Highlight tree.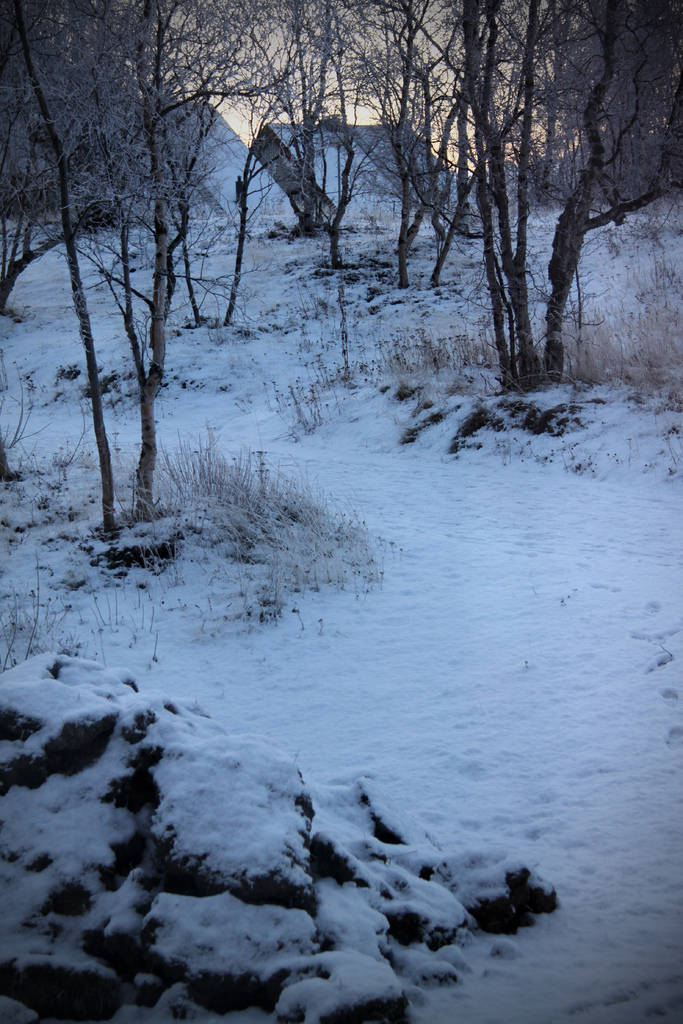
Highlighted region: 0 0 287 527.
